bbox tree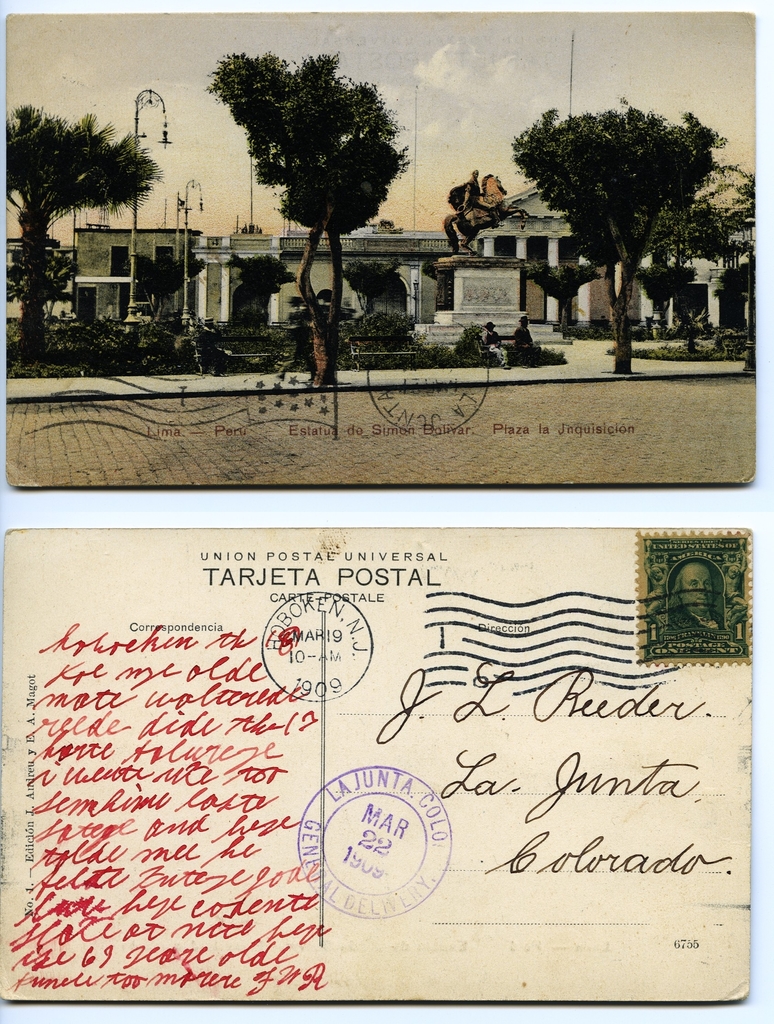
341/258/400/316
